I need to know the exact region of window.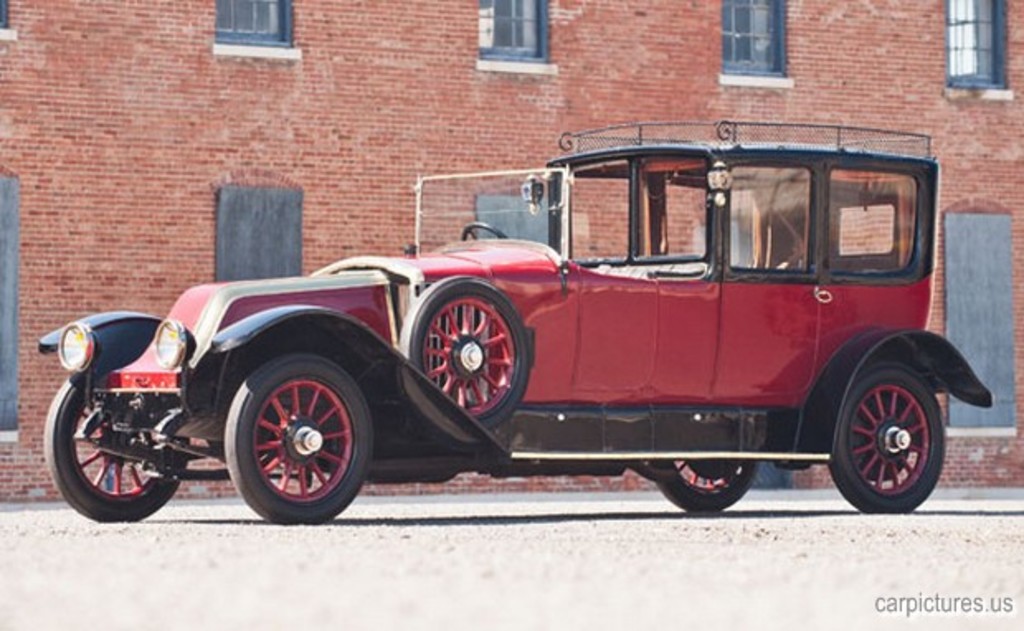
Region: pyautogui.locateOnScreen(472, 0, 558, 66).
